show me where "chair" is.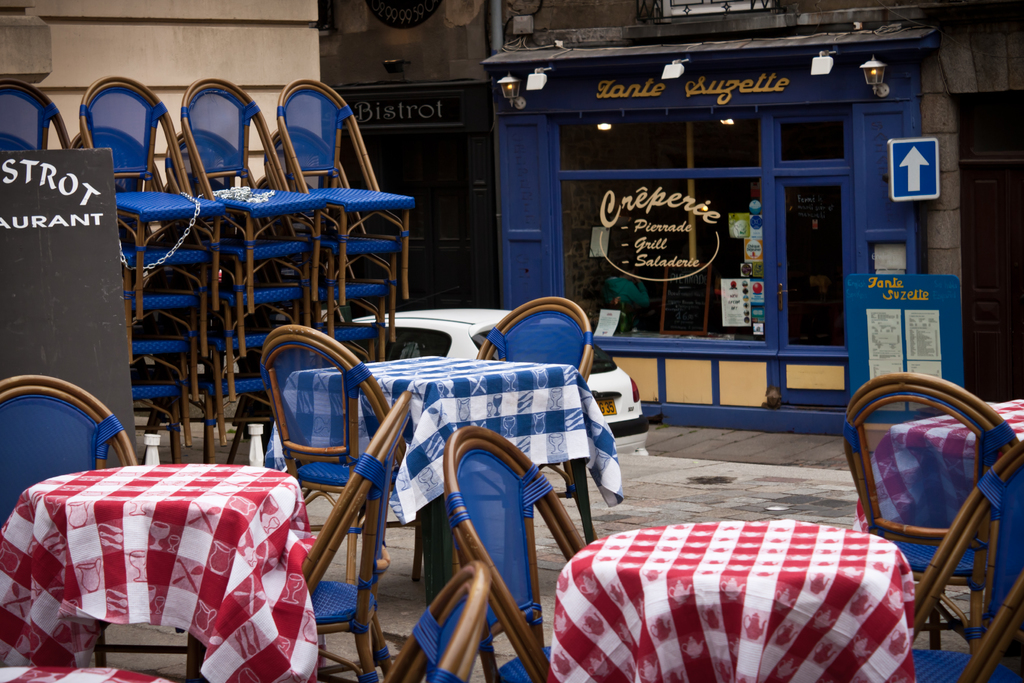
"chair" is at locate(836, 369, 1021, 653).
